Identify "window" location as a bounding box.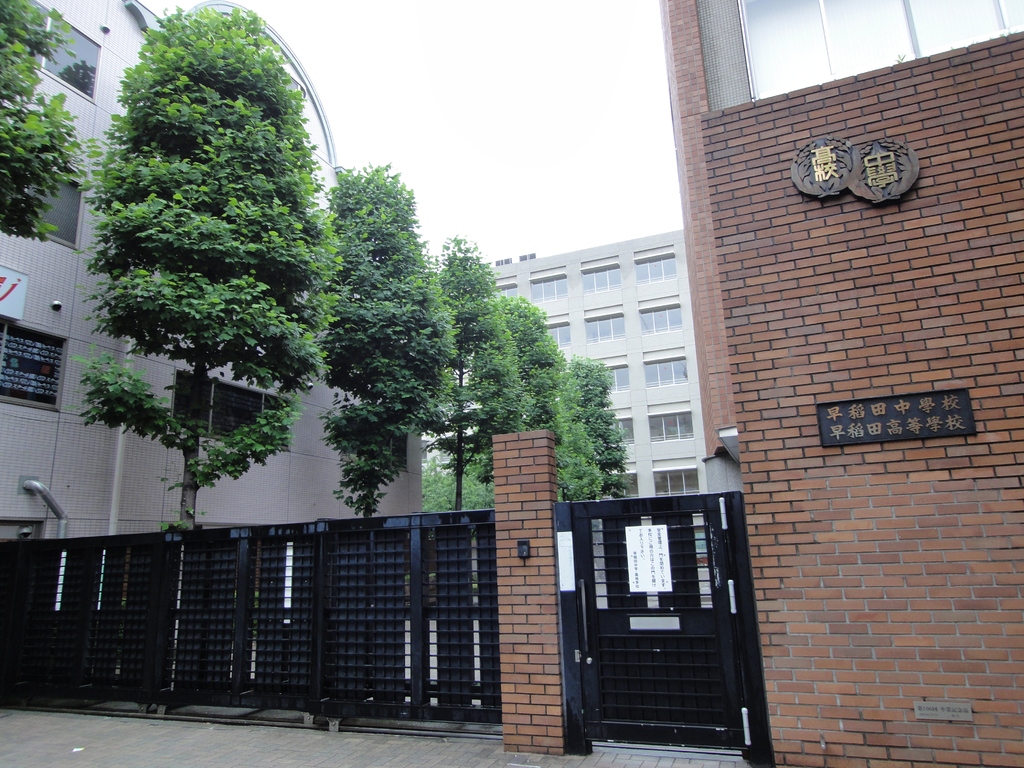
x1=342 y1=430 x2=408 y2=474.
